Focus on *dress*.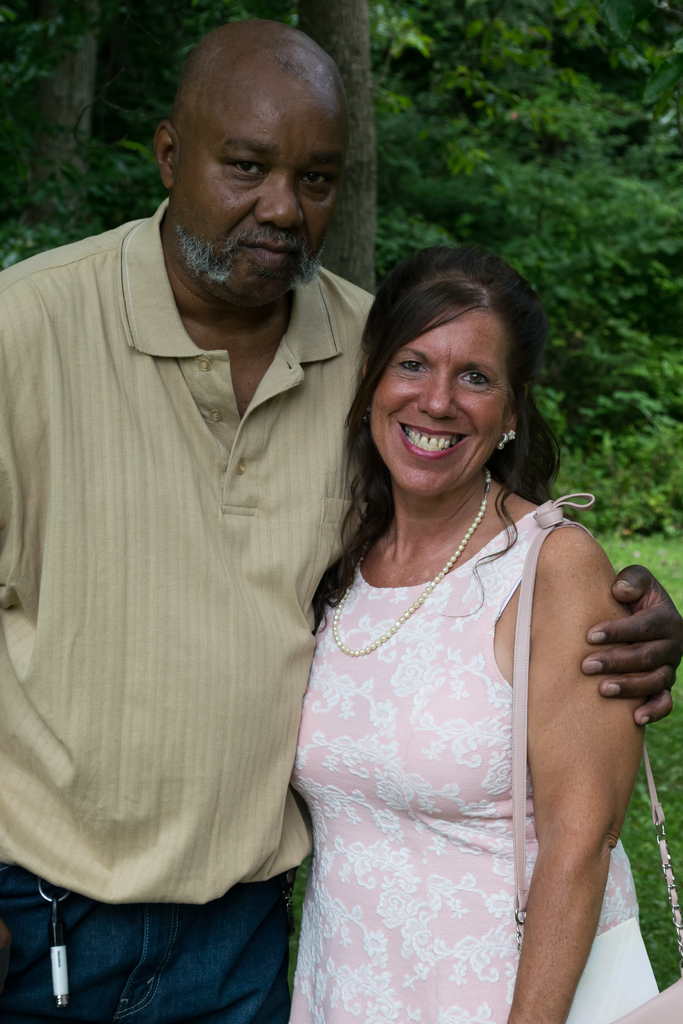
Focused at pyautogui.locateOnScreen(281, 488, 640, 1023).
